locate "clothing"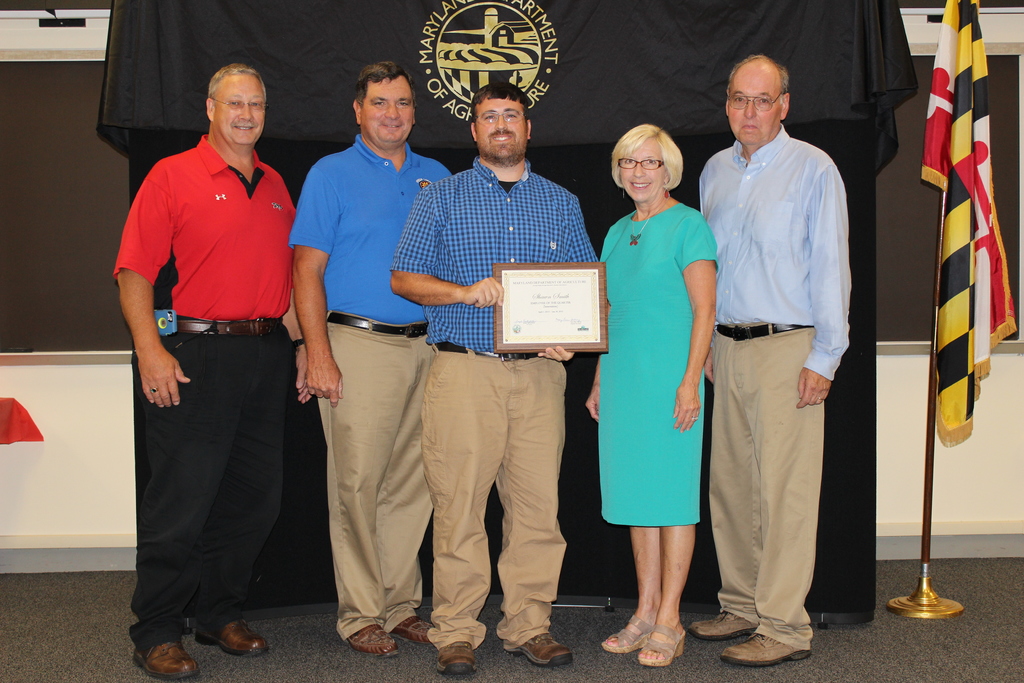
x1=591, y1=205, x2=735, y2=531
